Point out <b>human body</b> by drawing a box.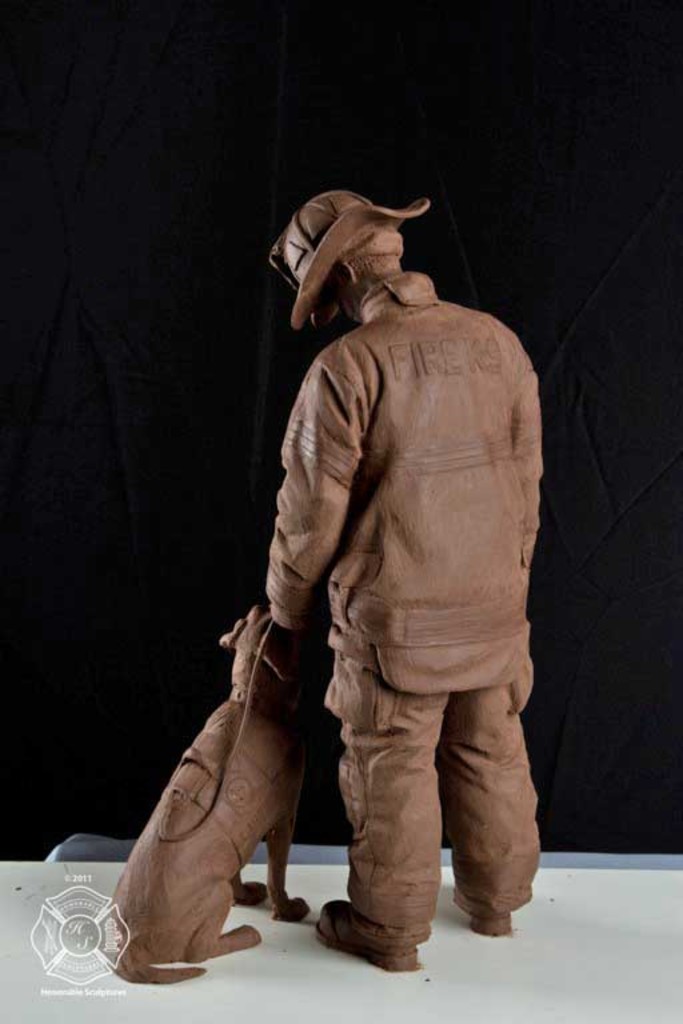
x1=253, y1=183, x2=538, y2=736.
